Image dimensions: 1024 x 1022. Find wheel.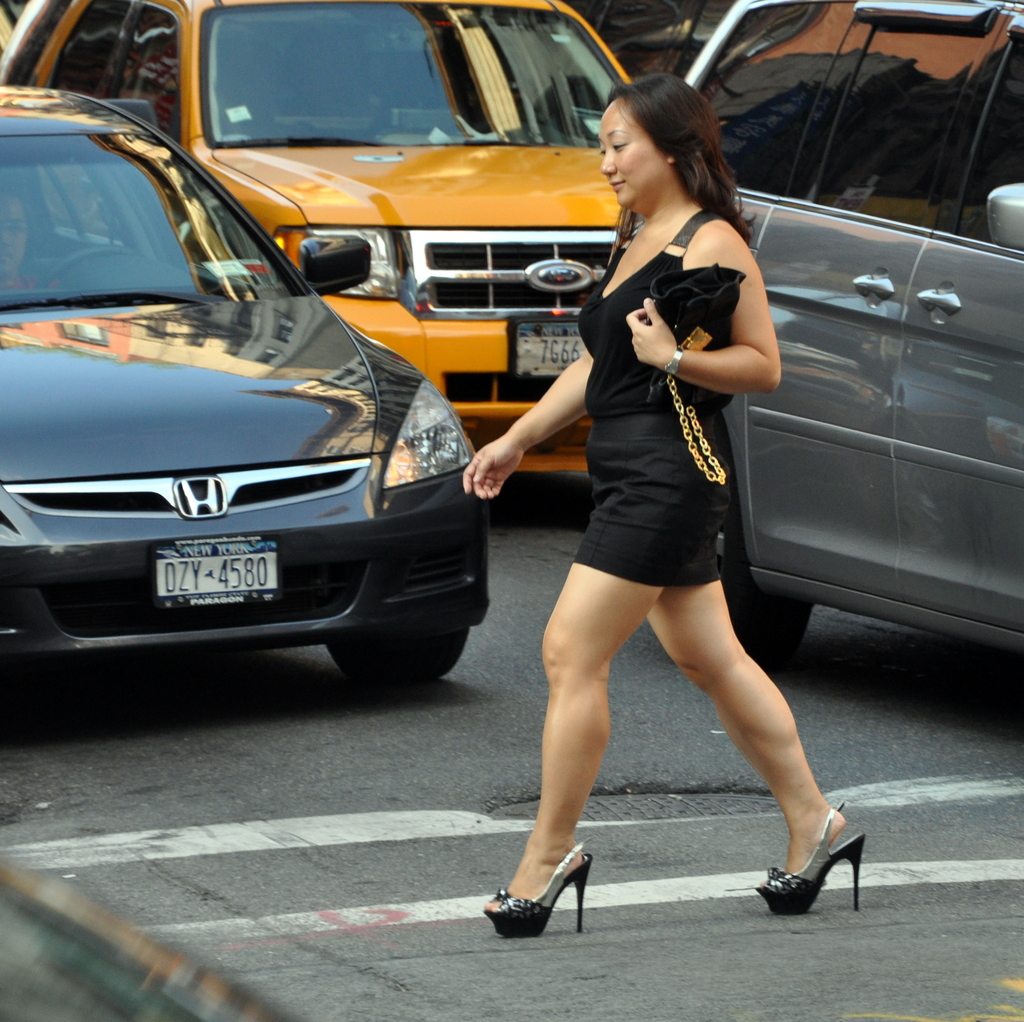
(left=716, top=456, right=814, bottom=657).
